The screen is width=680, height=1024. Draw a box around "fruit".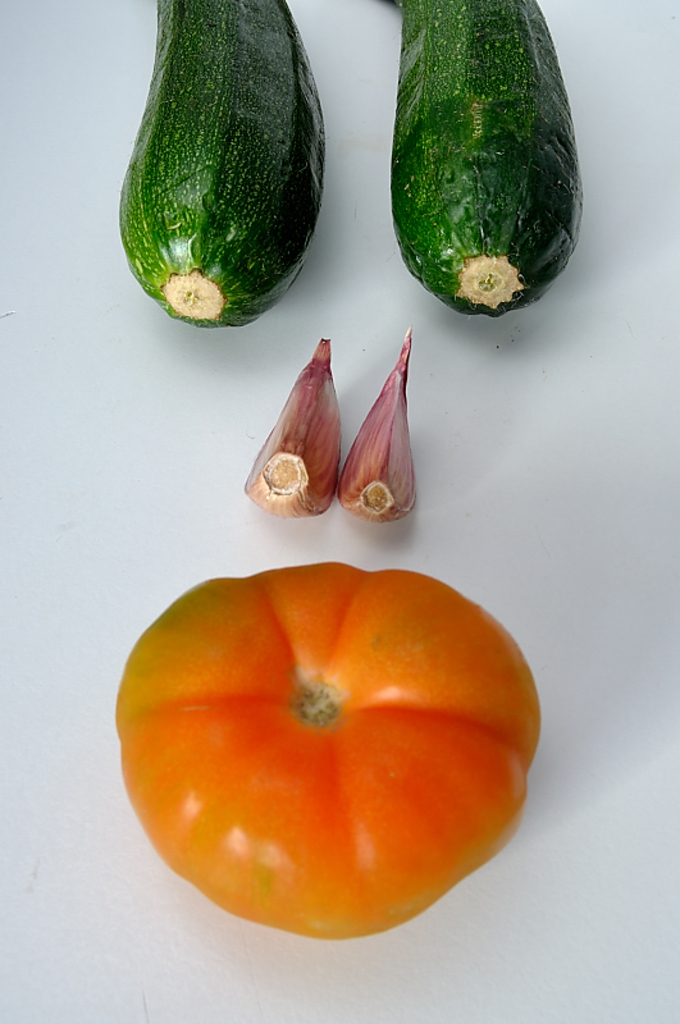
{"left": 102, "top": 581, "right": 557, "bottom": 941}.
